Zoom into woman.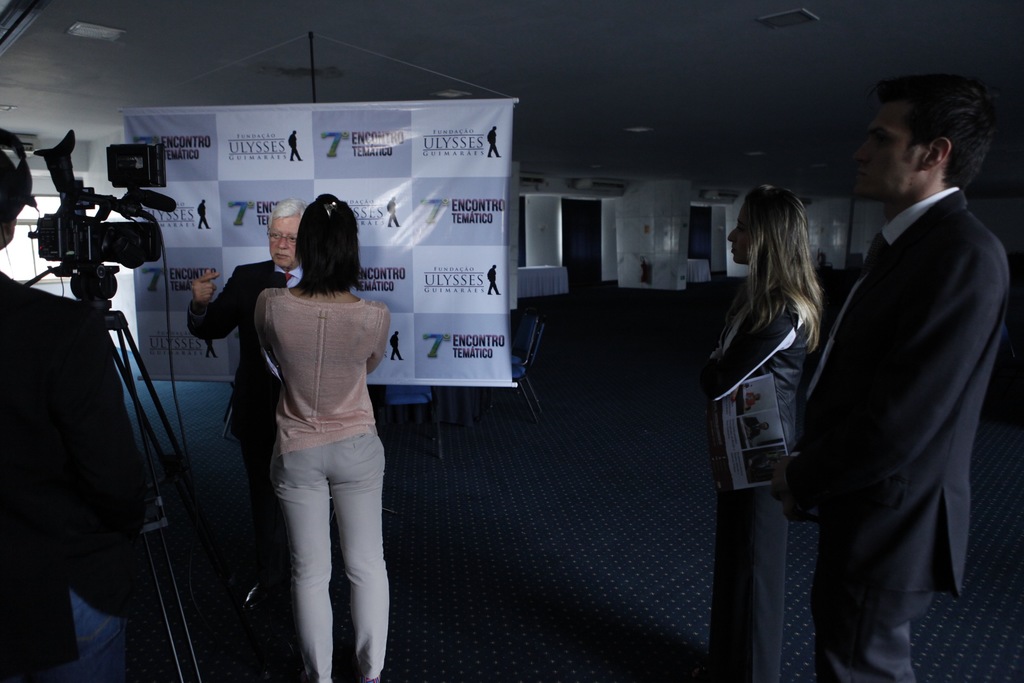
Zoom target: (left=714, top=176, right=874, bottom=609).
